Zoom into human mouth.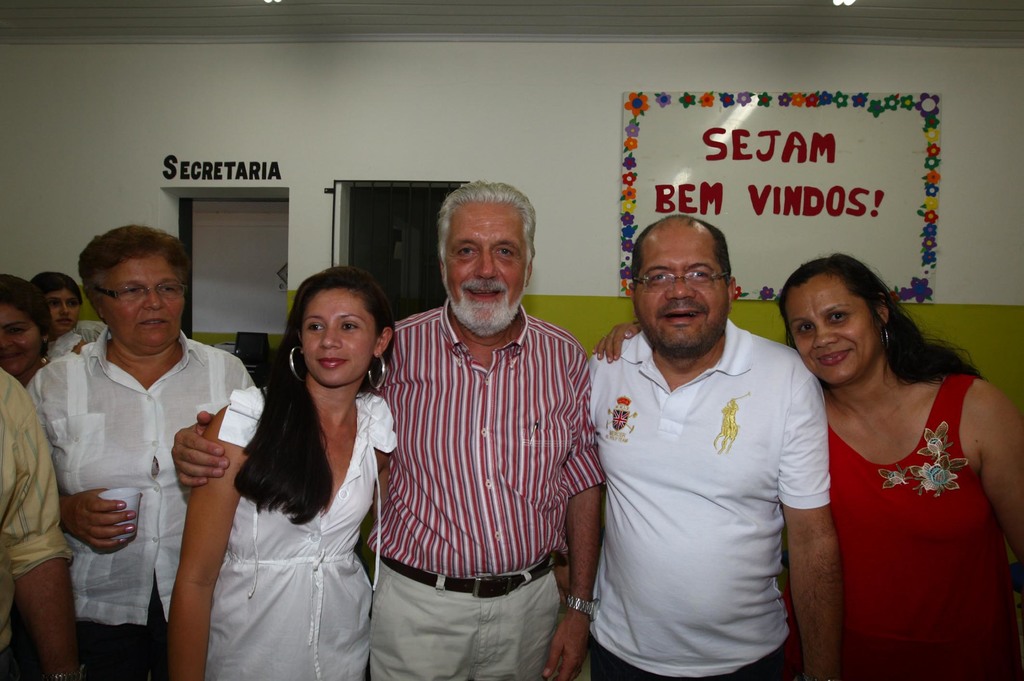
Zoom target: [661,308,703,324].
